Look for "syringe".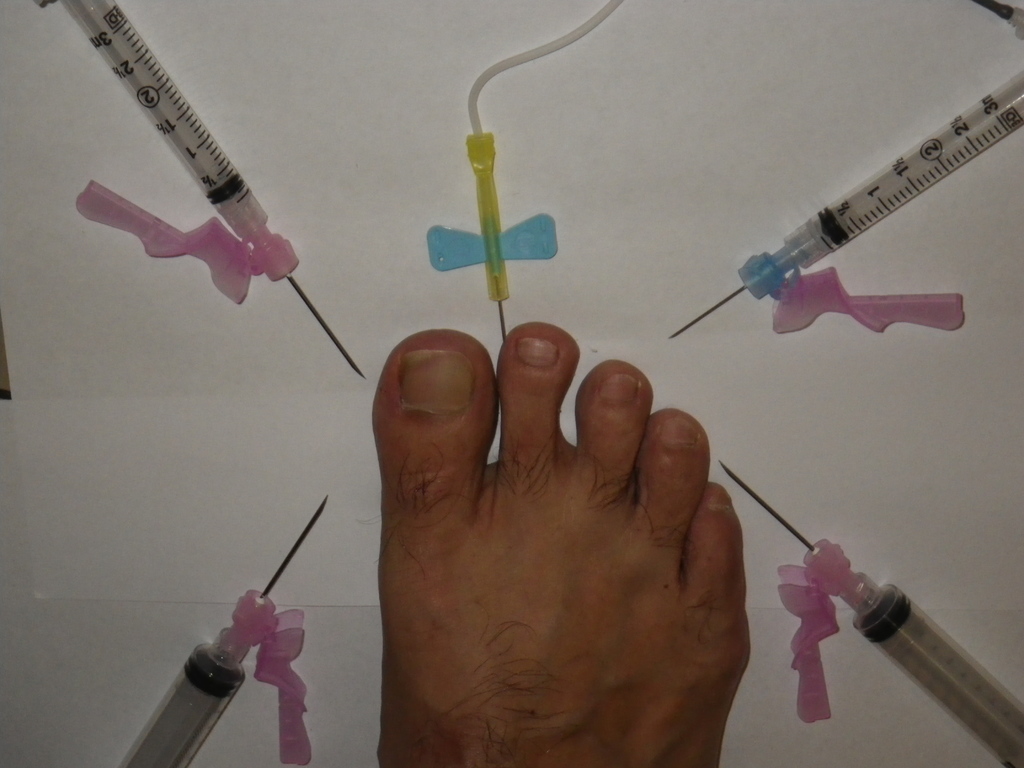
Found: 672/48/1023/337.
